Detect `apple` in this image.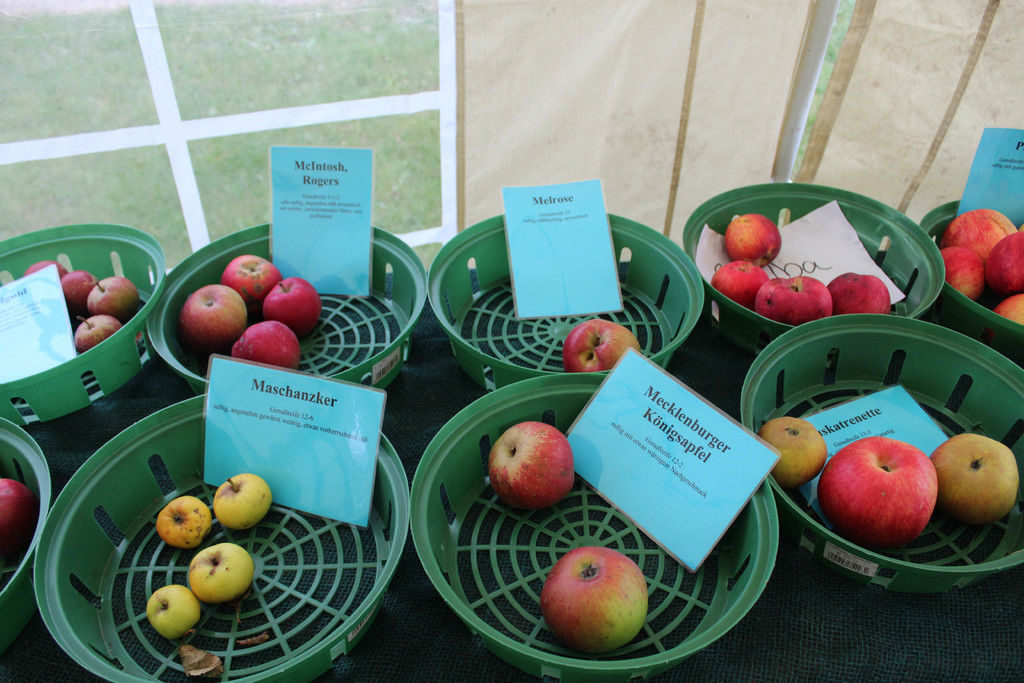
Detection: region(158, 495, 213, 548).
